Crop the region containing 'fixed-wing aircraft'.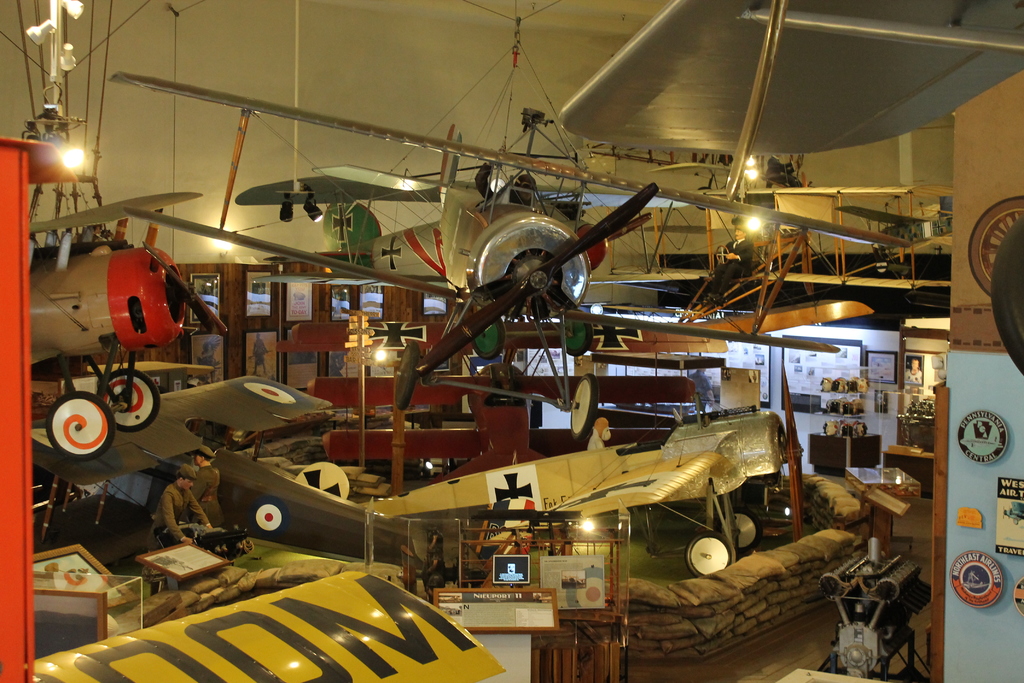
Crop region: 25/184/225/461.
